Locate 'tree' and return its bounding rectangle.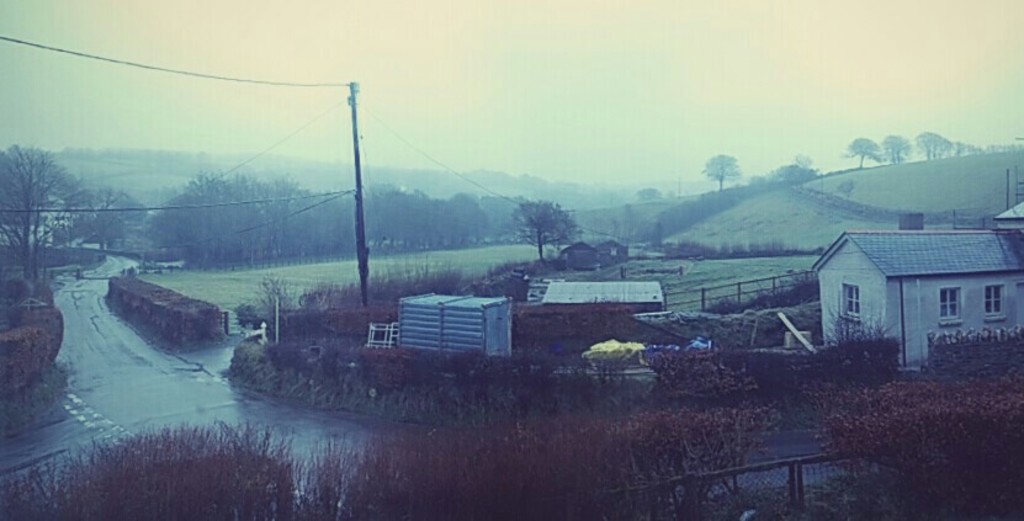
region(73, 187, 131, 256).
